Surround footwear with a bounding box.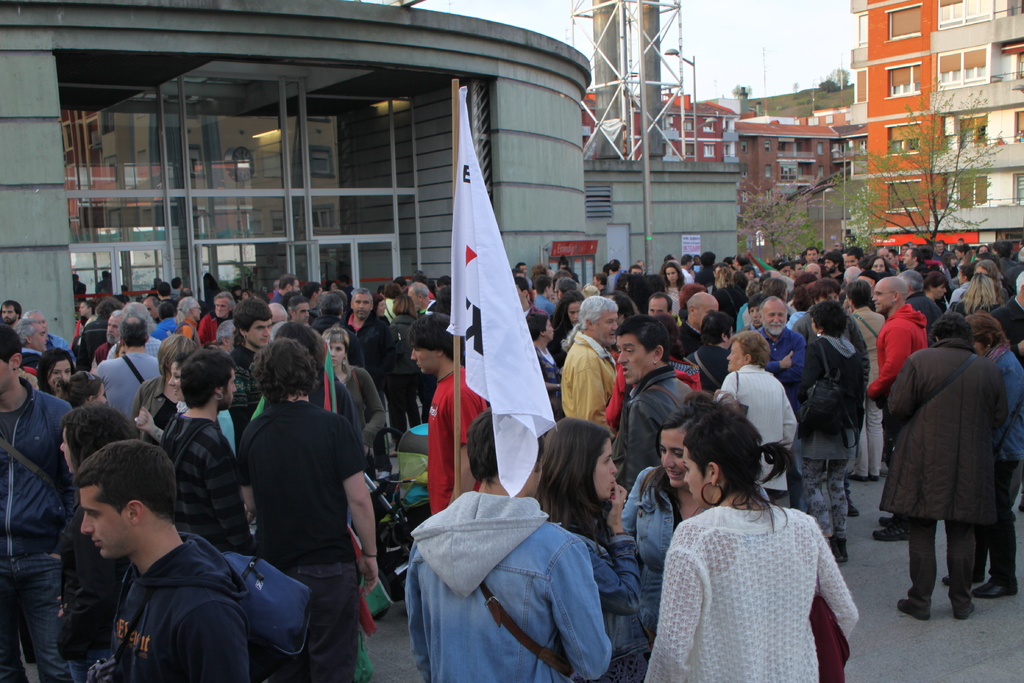
pyautogui.locateOnScreen(950, 597, 974, 628).
